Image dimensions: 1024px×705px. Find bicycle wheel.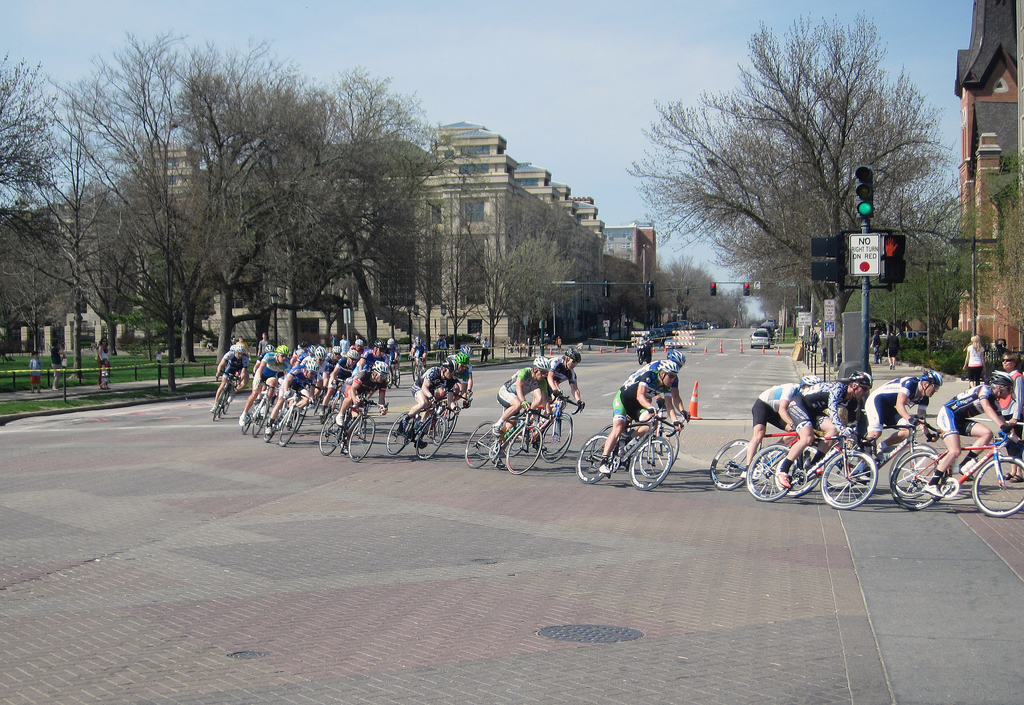
(278,407,298,446).
